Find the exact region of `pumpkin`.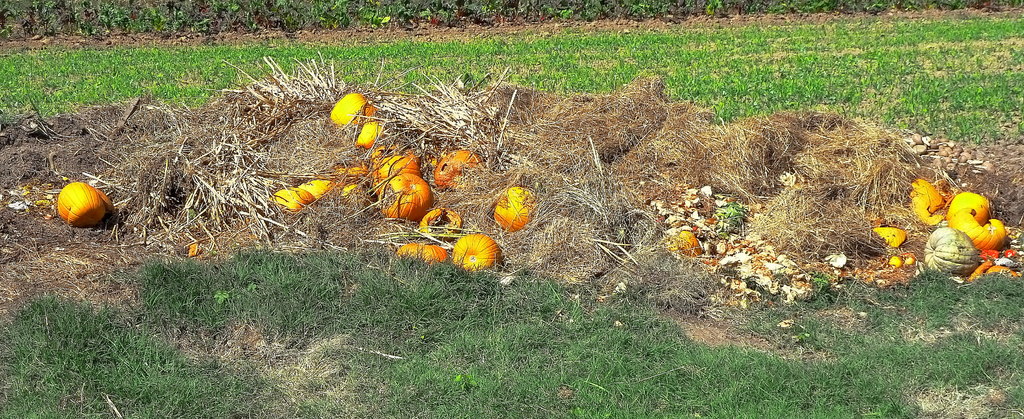
Exact region: bbox=[890, 252, 905, 267].
